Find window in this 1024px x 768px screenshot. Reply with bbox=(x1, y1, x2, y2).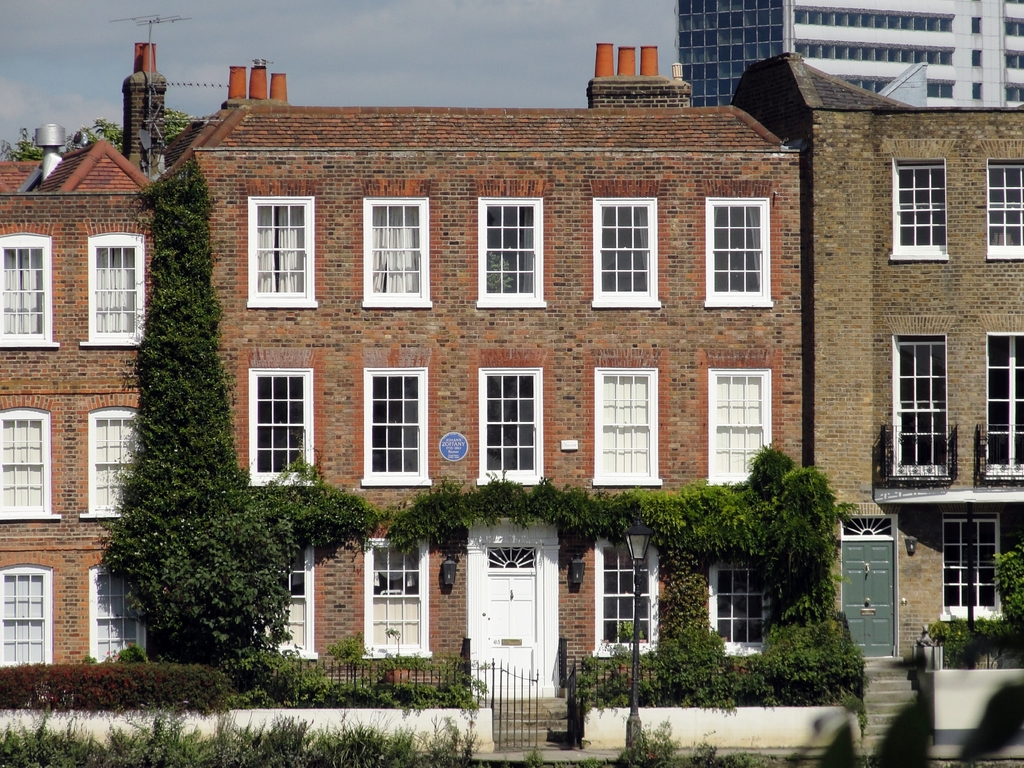
bbox=(76, 405, 150, 523).
